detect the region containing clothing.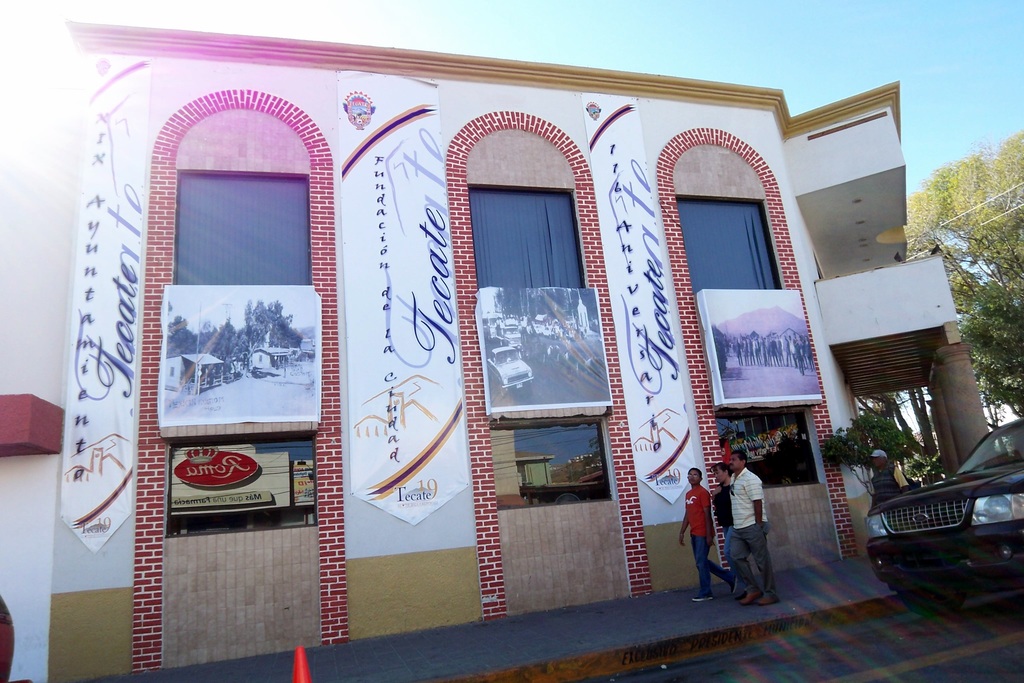
733/342/742/363.
